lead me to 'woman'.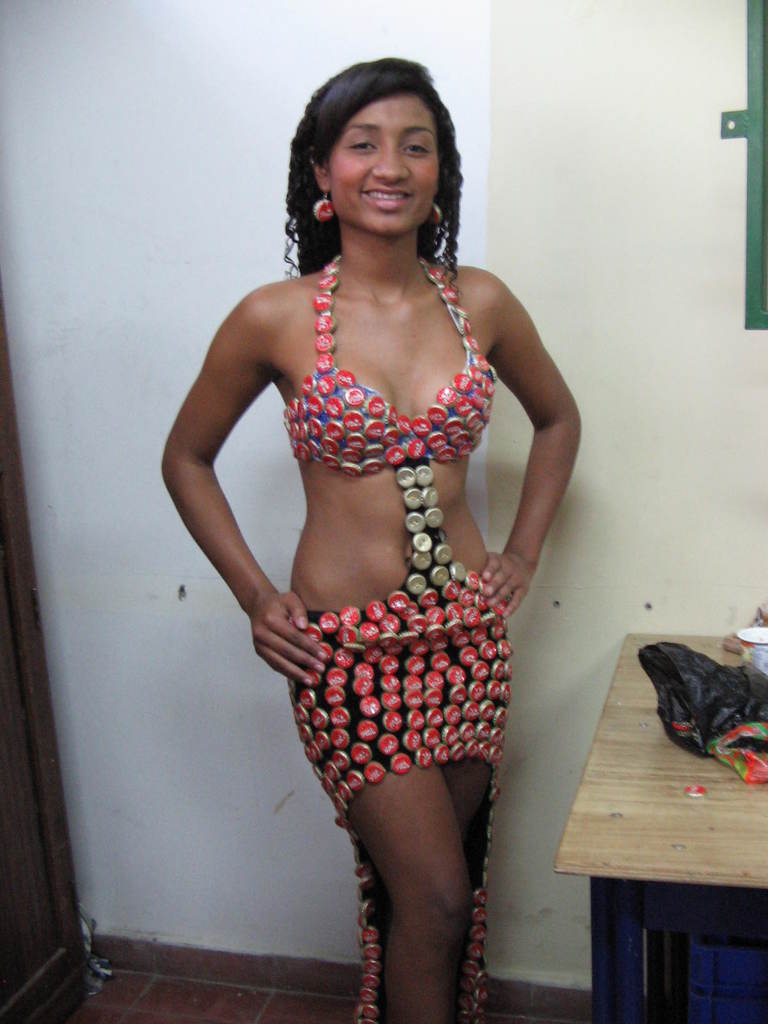
Lead to crop(154, 54, 589, 1021).
